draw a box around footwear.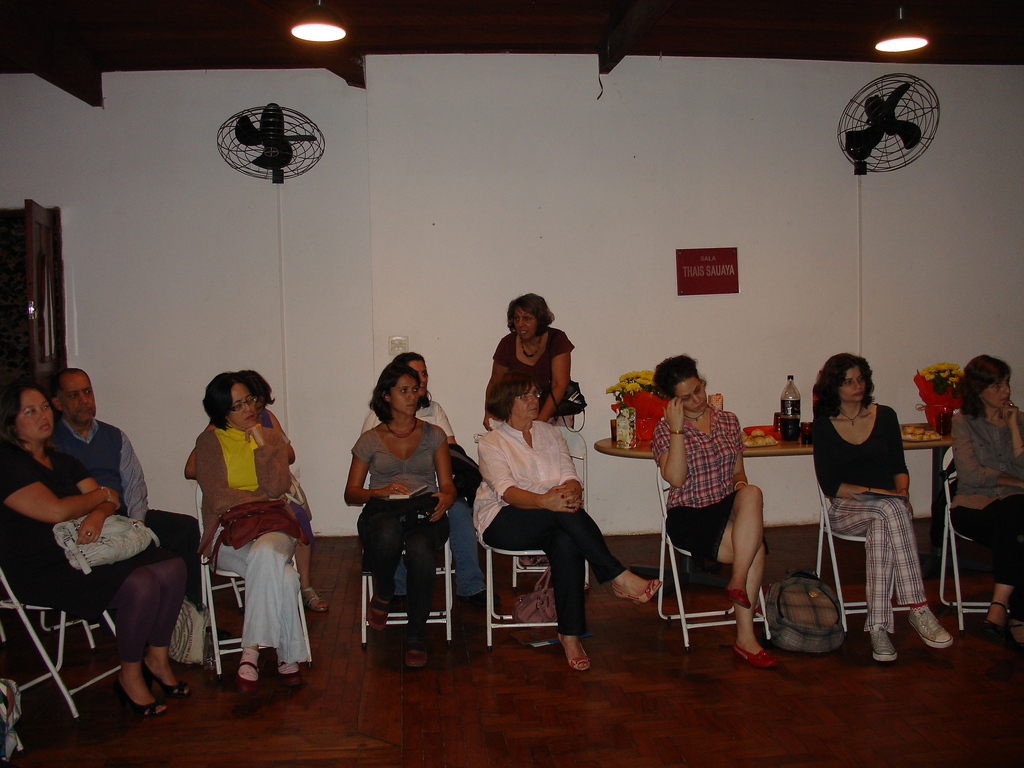
x1=906, y1=606, x2=959, y2=646.
